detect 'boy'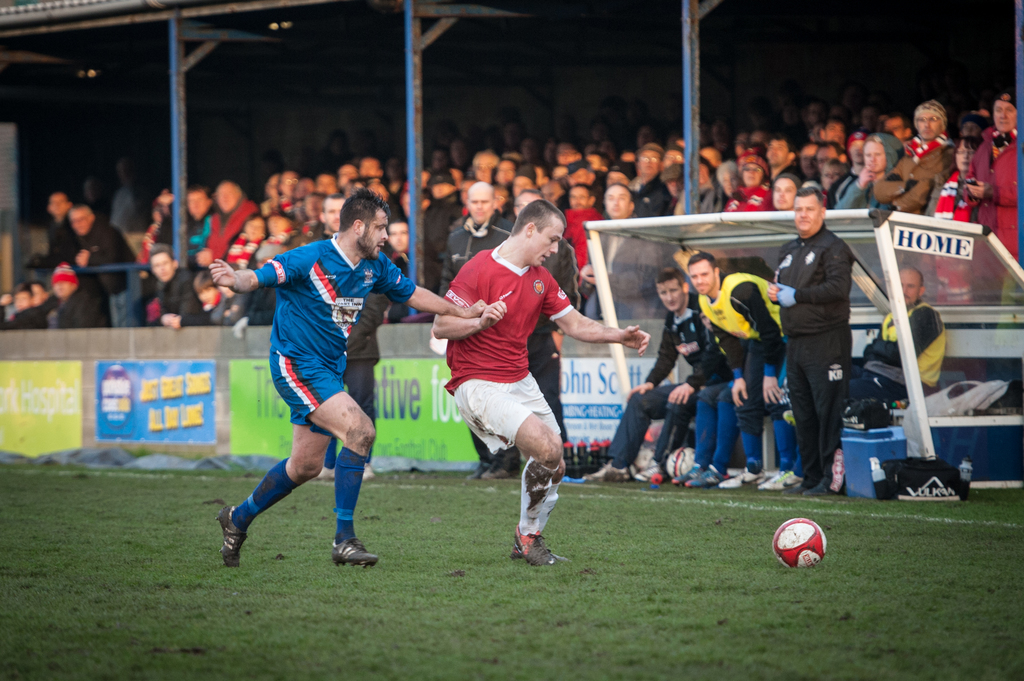
(left=686, top=253, right=787, bottom=489)
